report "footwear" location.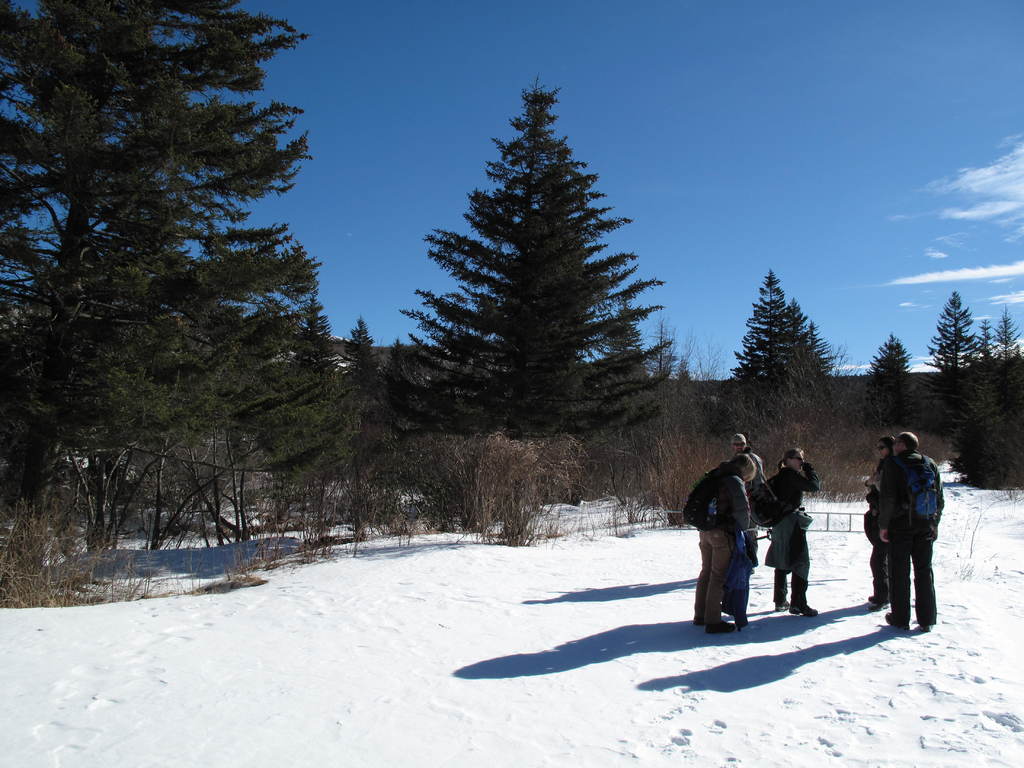
Report: locate(706, 618, 730, 633).
